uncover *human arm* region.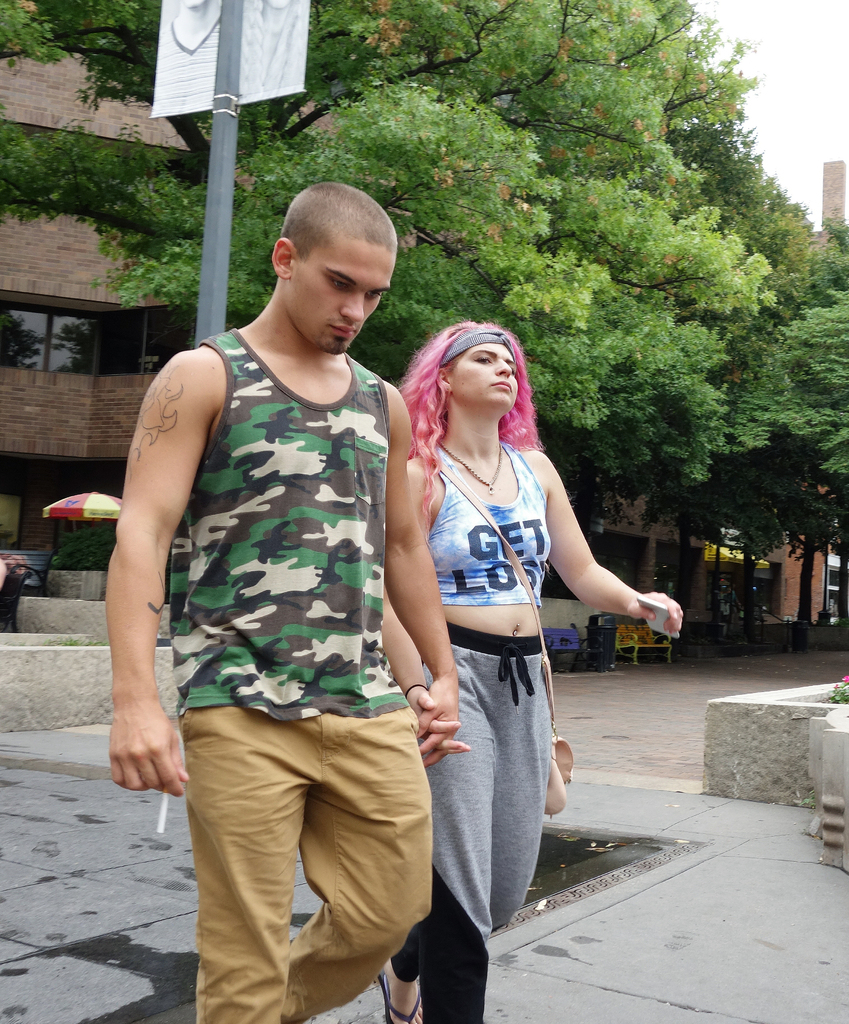
Uncovered: left=537, top=435, right=694, bottom=643.
